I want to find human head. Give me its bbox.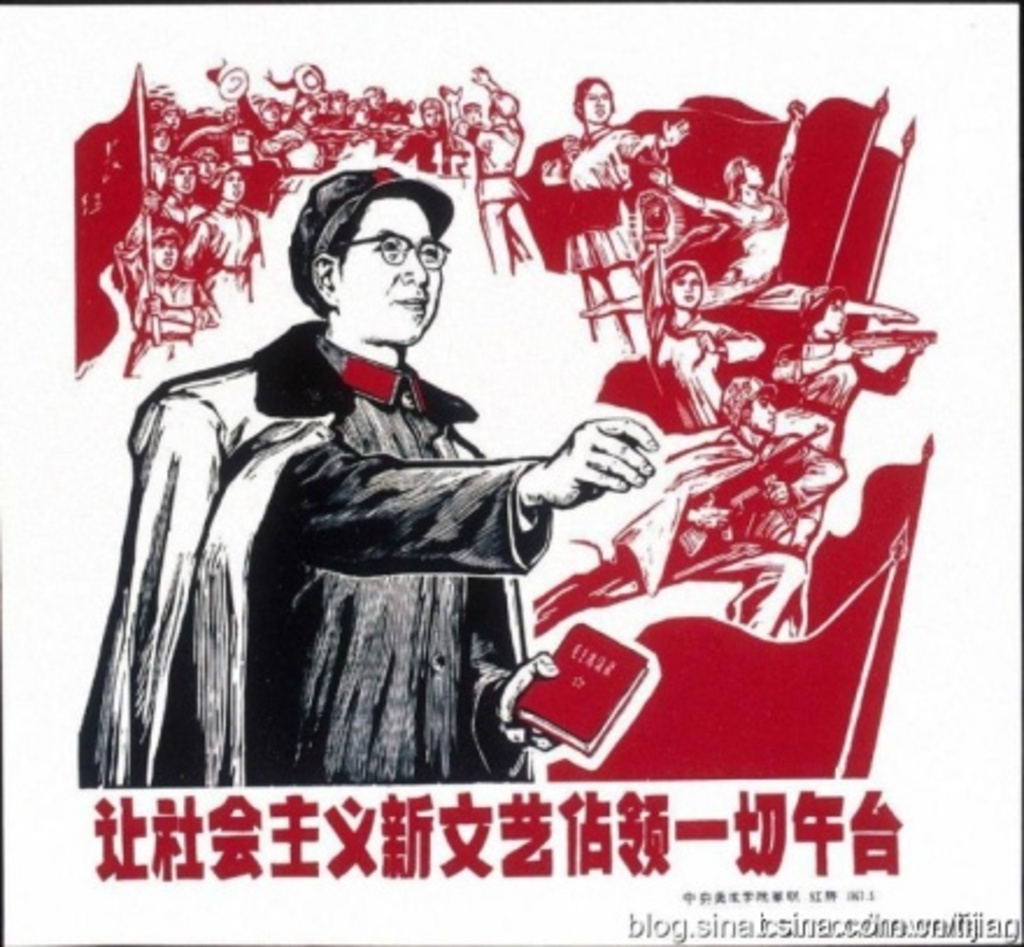
x1=712 y1=375 x2=780 y2=442.
